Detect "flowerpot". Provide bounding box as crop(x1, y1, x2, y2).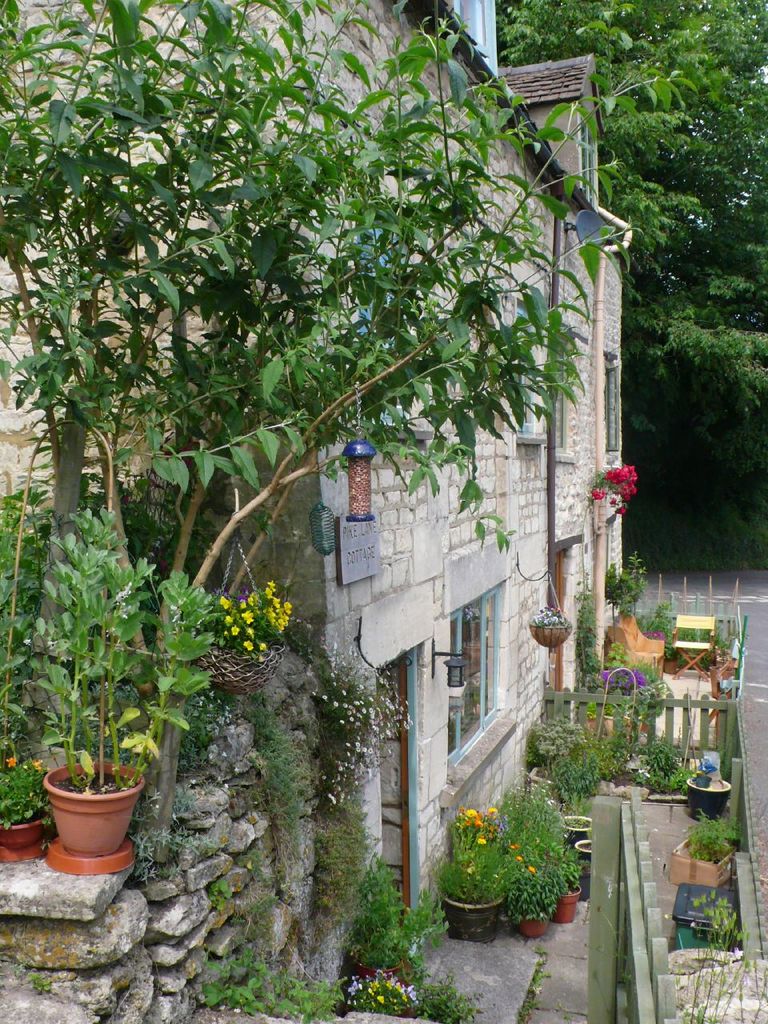
crop(436, 886, 508, 942).
